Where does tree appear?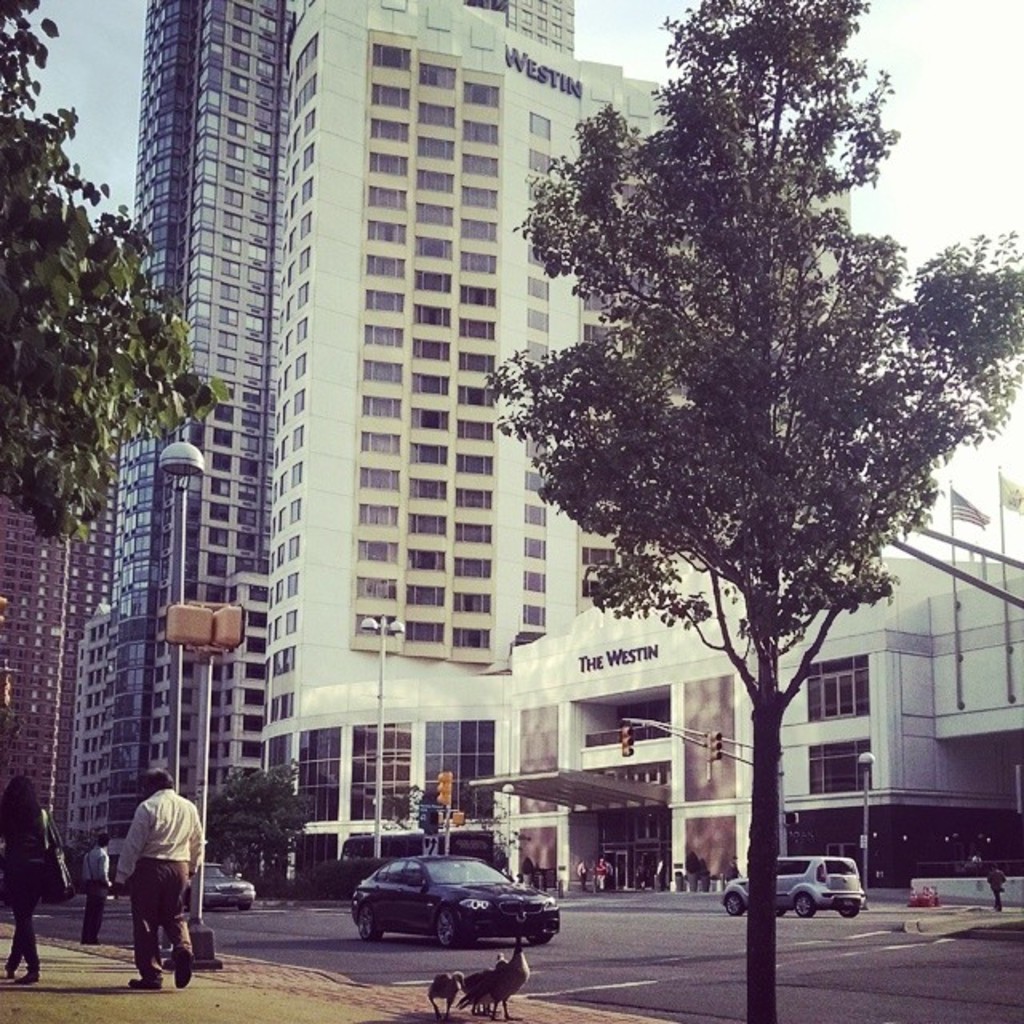
Appears at {"left": 197, "top": 757, "right": 312, "bottom": 906}.
